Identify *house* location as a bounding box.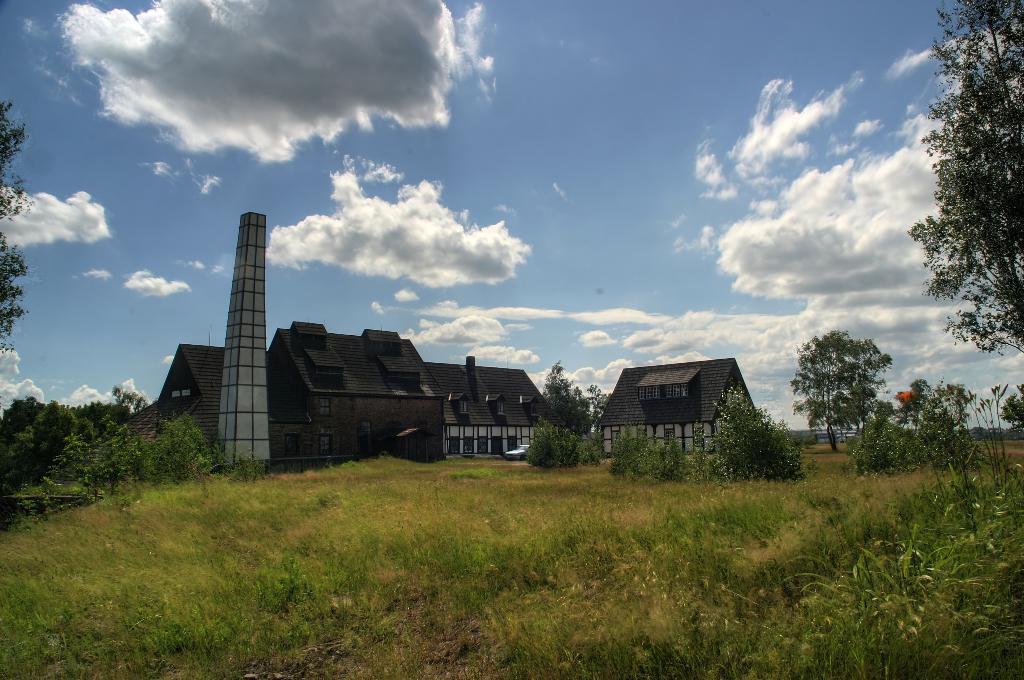
(602,350,797,469).
